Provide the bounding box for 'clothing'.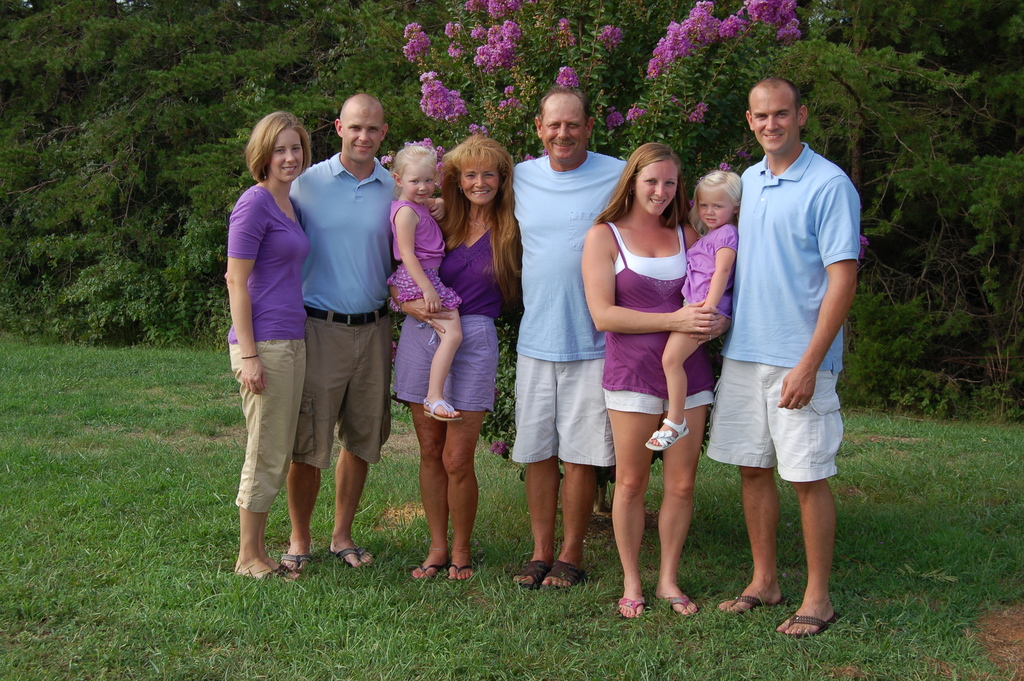
l=225, t=185, r=311, b=513.
